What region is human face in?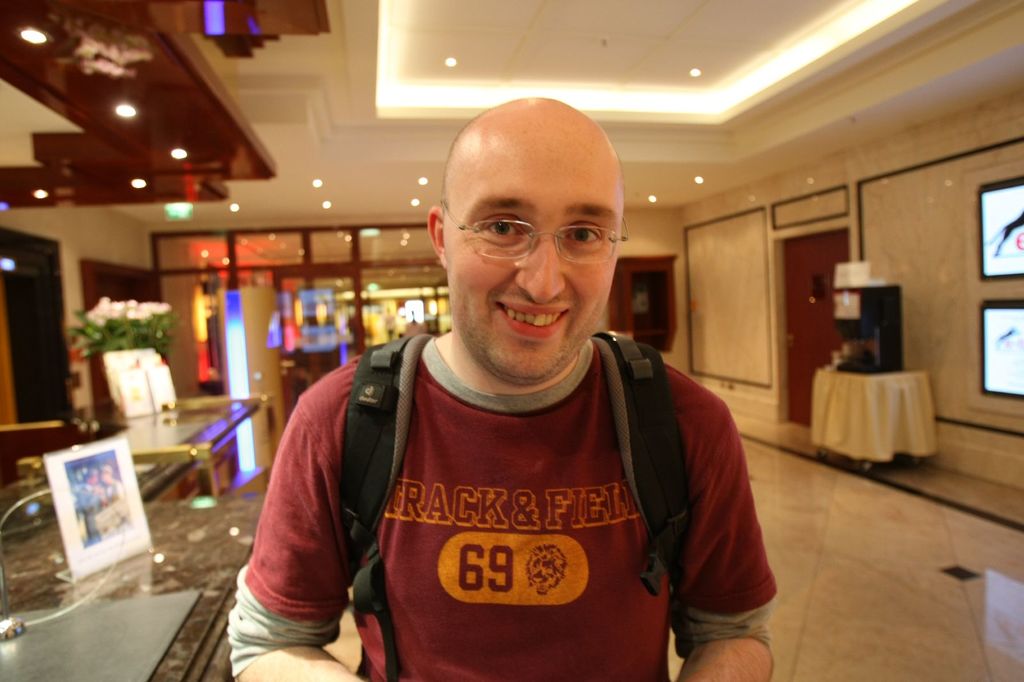
x1=437 y1=132 x2=623 y2=390.
